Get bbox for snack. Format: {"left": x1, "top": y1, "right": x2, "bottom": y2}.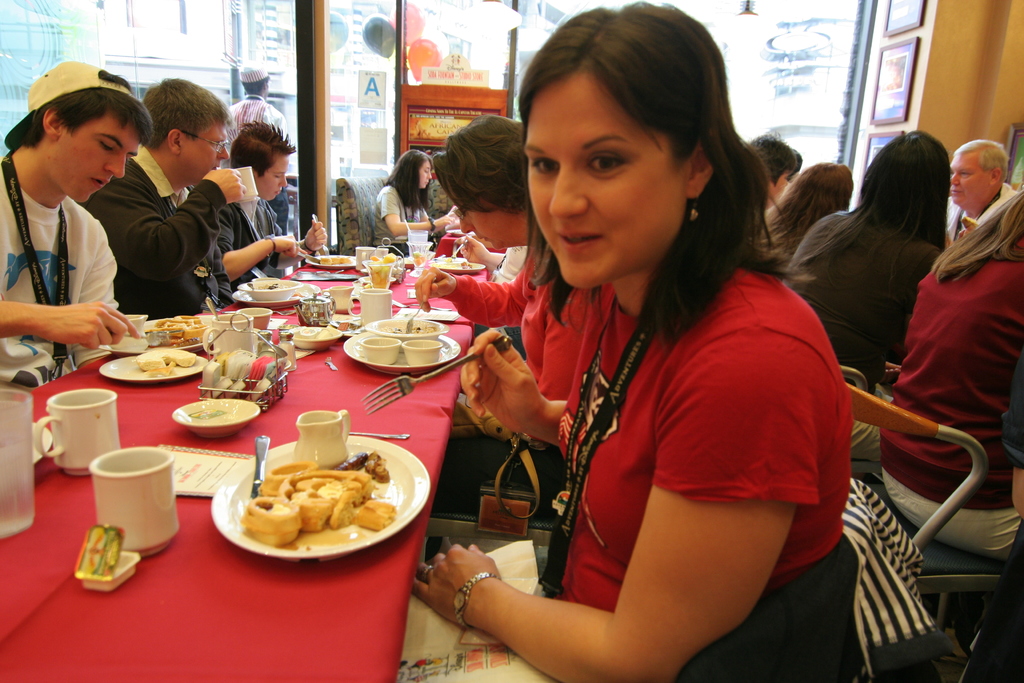
{"left": 280, "top": 465, "right": 392, "bottom": 532}.
